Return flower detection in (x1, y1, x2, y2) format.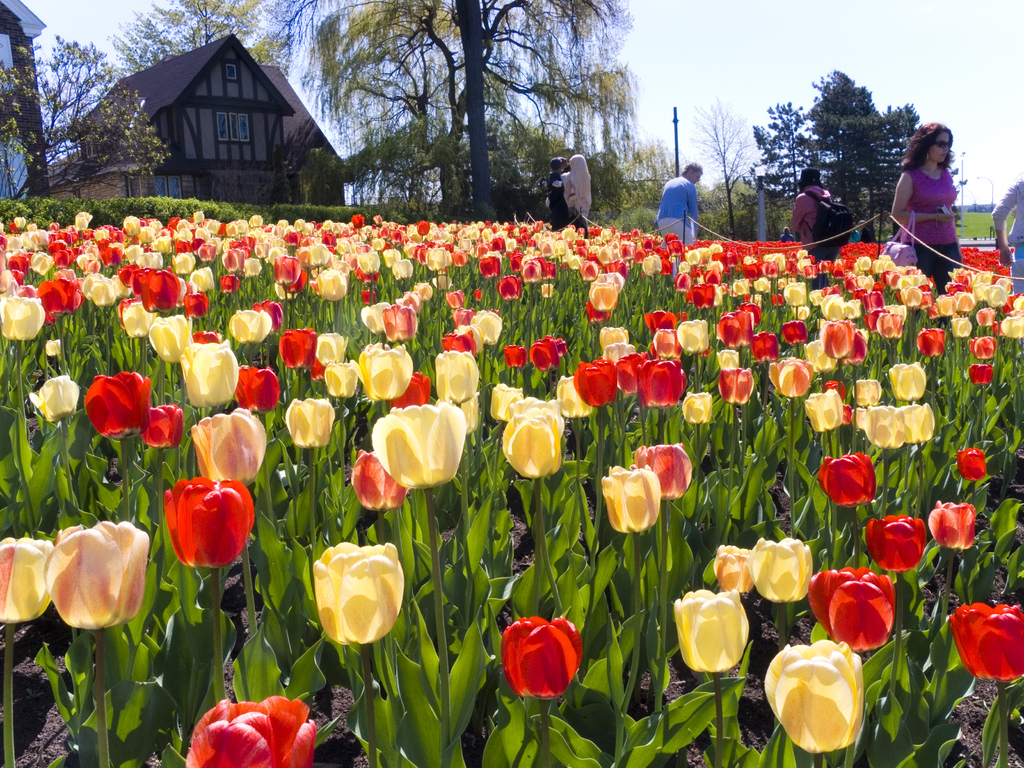
(602, 466, 655, 541).
